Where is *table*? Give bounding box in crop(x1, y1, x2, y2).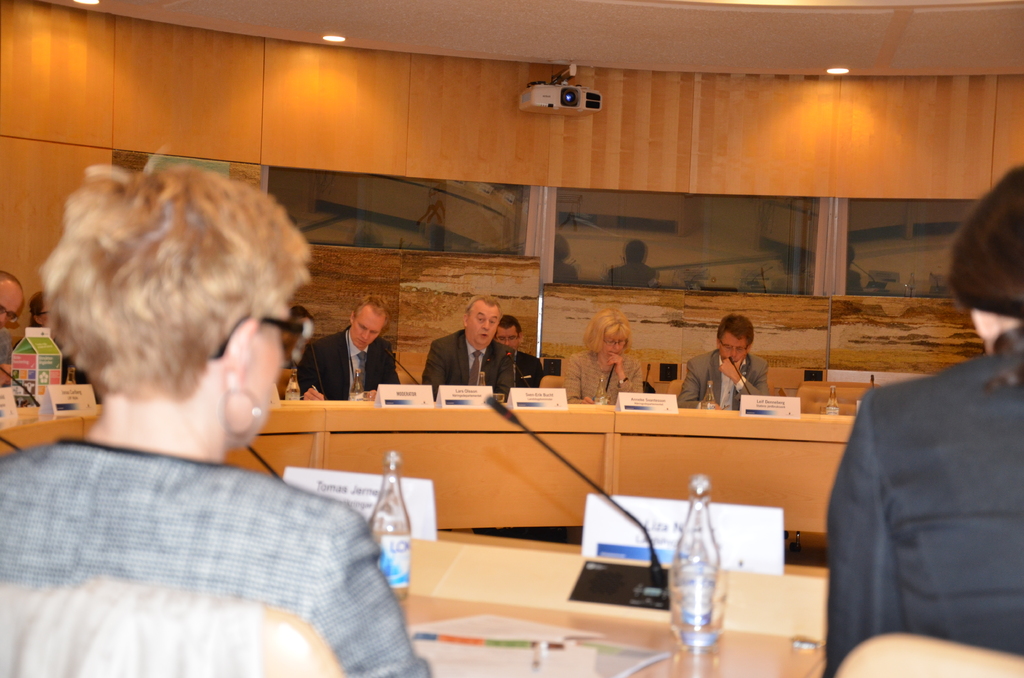
crop(366, 530, 1023, 677).
